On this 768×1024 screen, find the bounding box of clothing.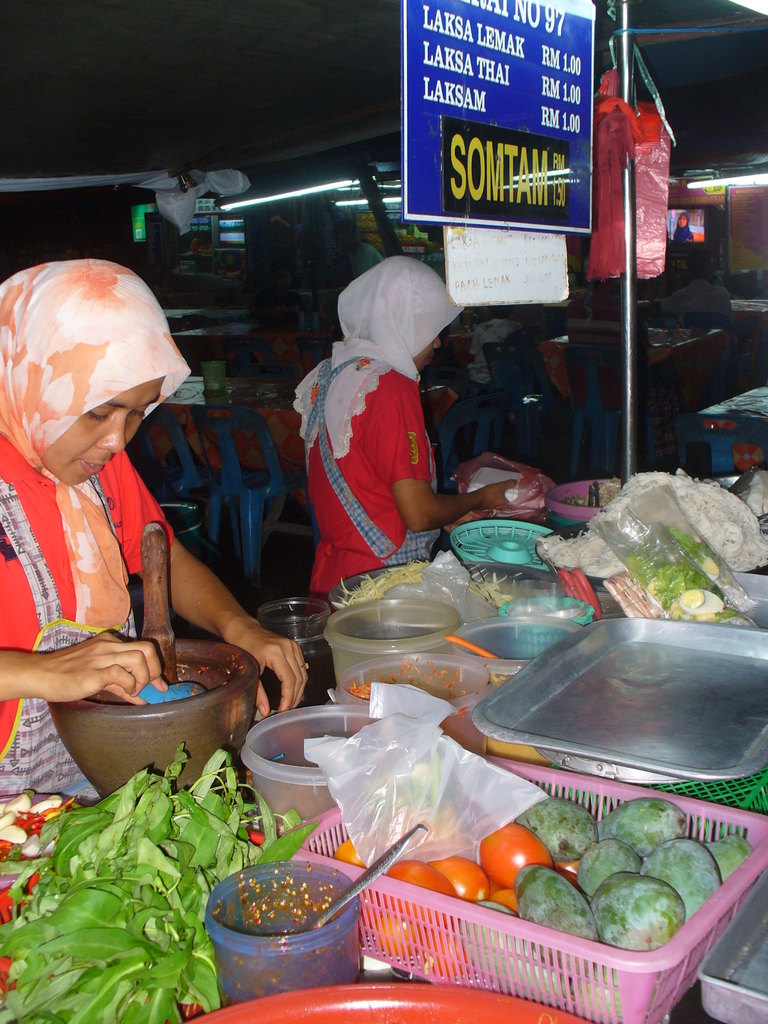
Bounding box: x1=1 y1=260 x2=174 y2=801.
